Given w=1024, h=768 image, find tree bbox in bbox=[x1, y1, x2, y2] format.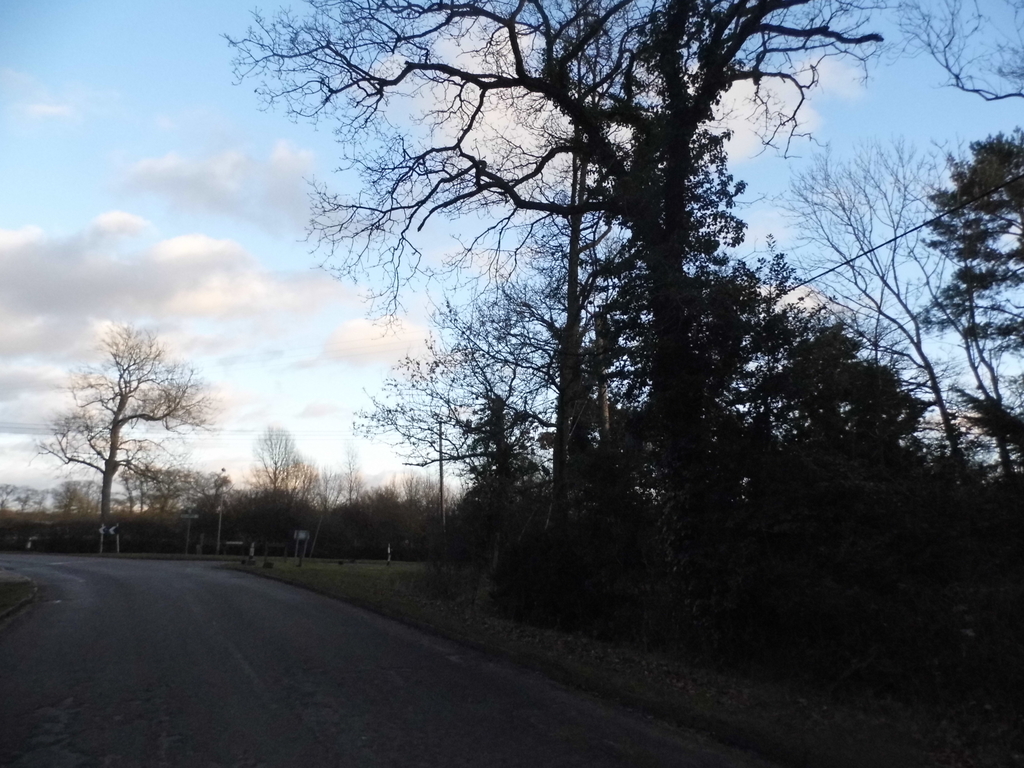
bbox=[772, 124, 1023, 495].
